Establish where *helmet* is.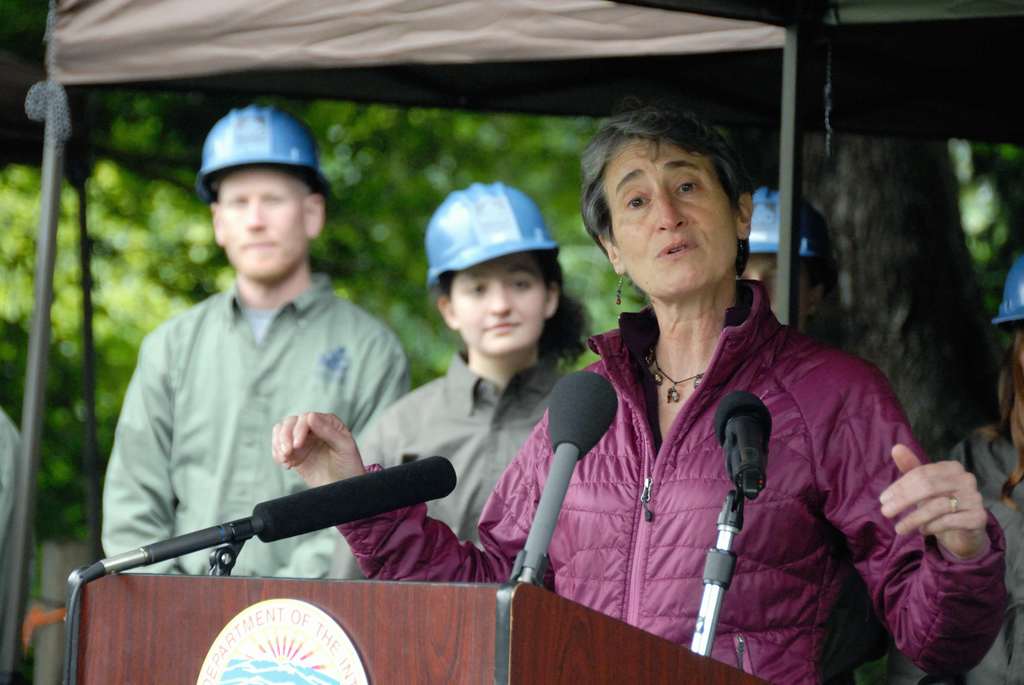
Established at [left=751, top=184, right=817, bottom=262].
